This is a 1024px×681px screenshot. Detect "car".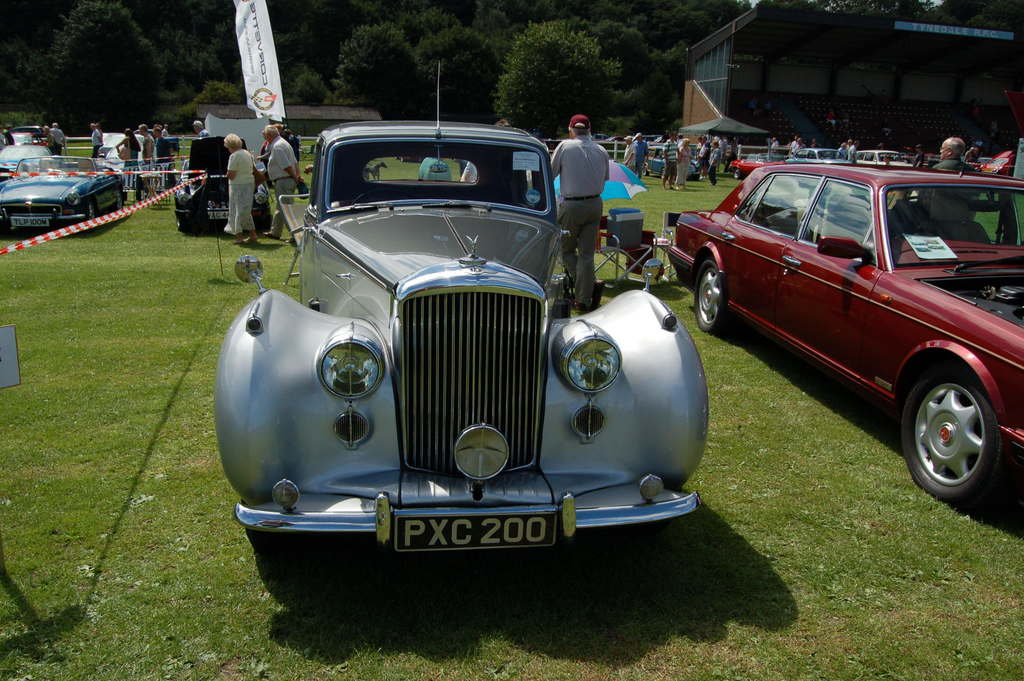
select_region(214, 63, 709, 552).
